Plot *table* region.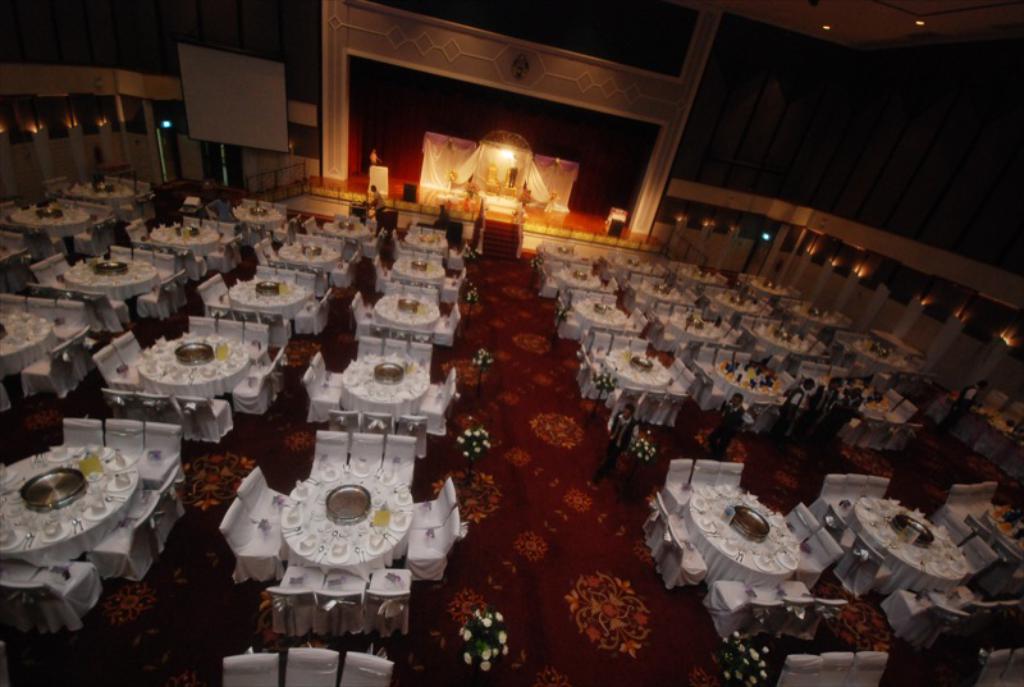
Plotted at (left=556, top=265, right=600, bottom=287).
